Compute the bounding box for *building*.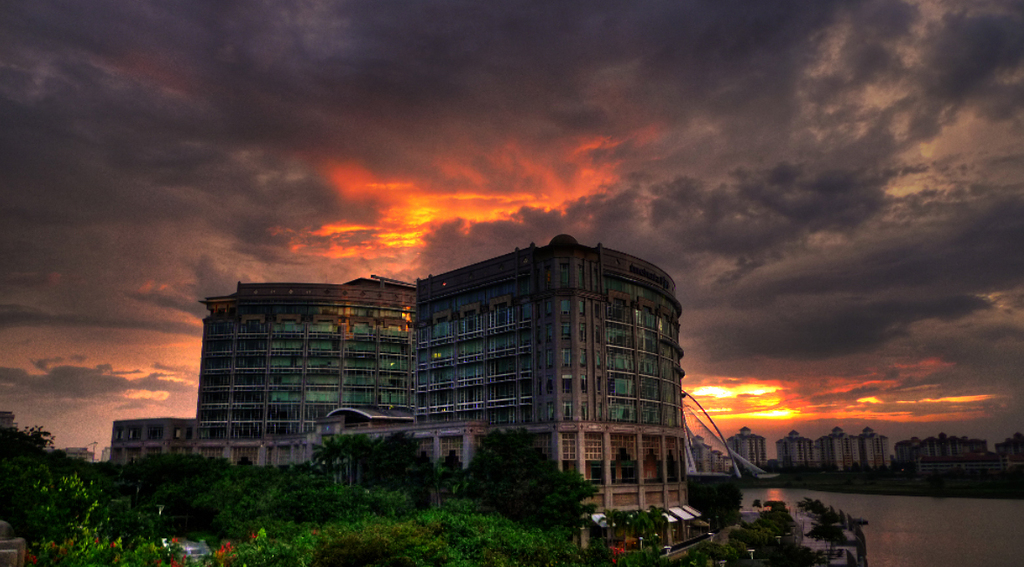
box(993, 434, 1022, 460).
